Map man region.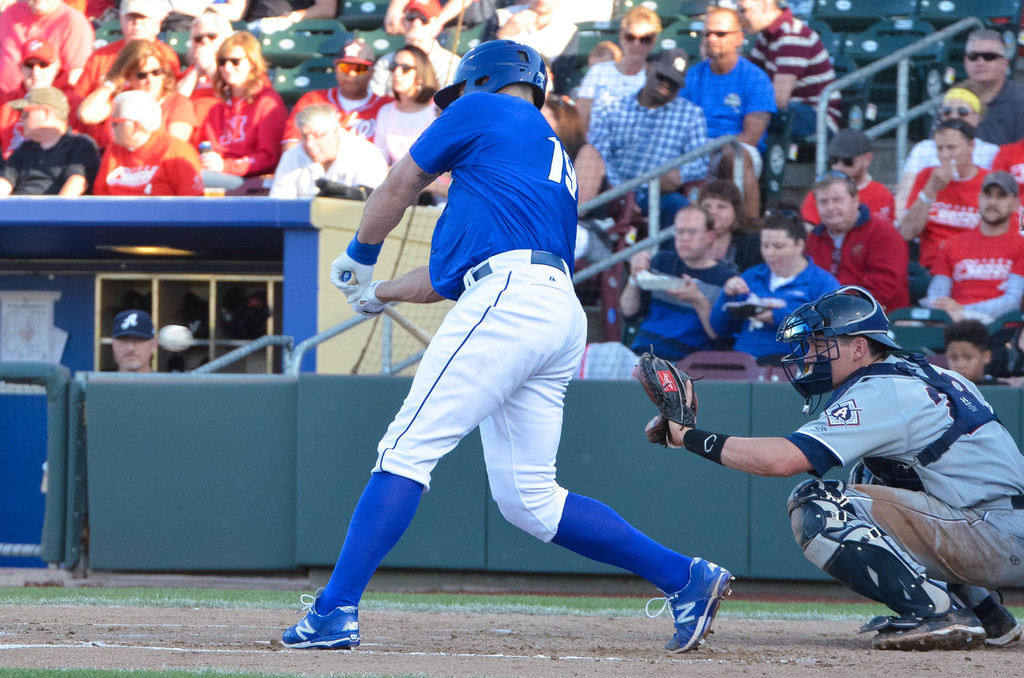
Mapped to bbox(570, 202, 733, 381).
